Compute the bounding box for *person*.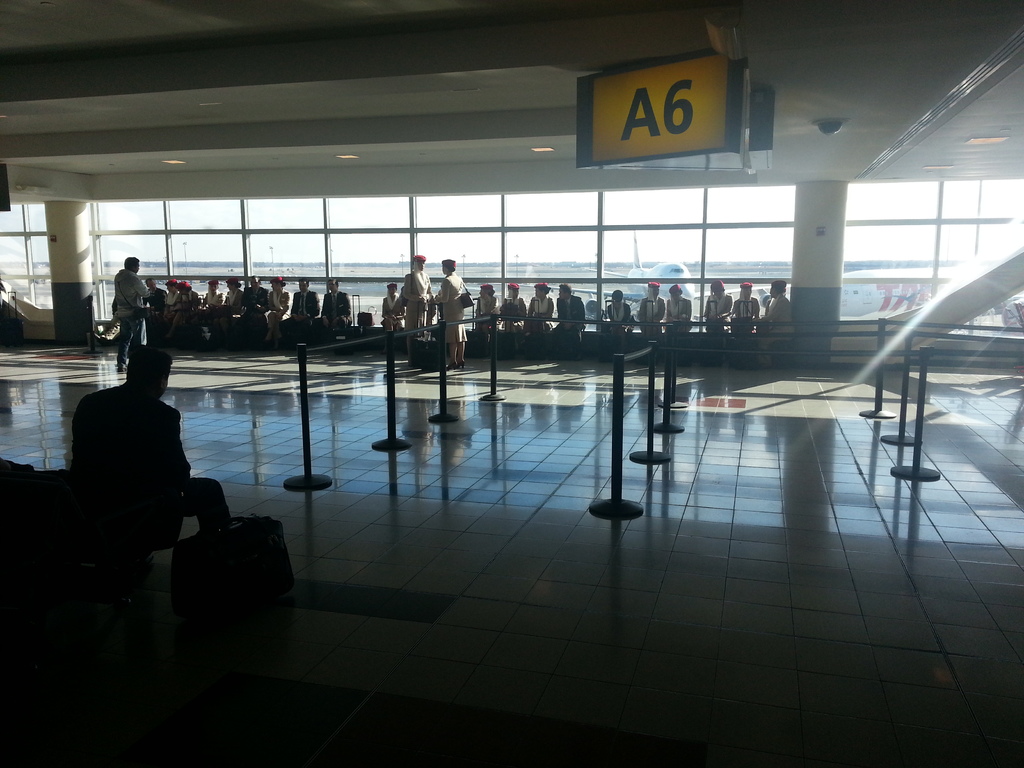
rect(172, 278, 198, 316).
